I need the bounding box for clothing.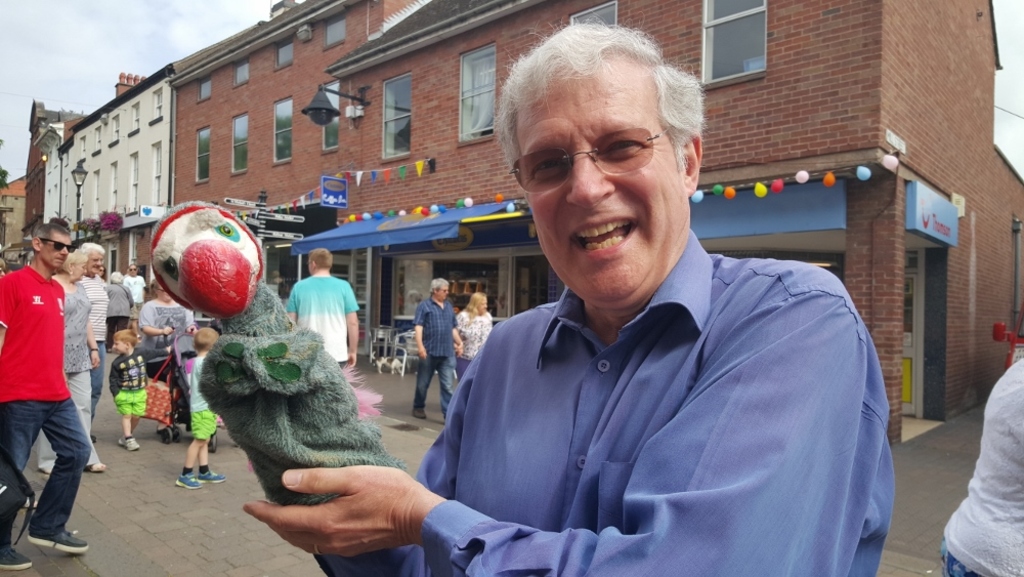
Here it is: locate(129, 272, 140, 312).
